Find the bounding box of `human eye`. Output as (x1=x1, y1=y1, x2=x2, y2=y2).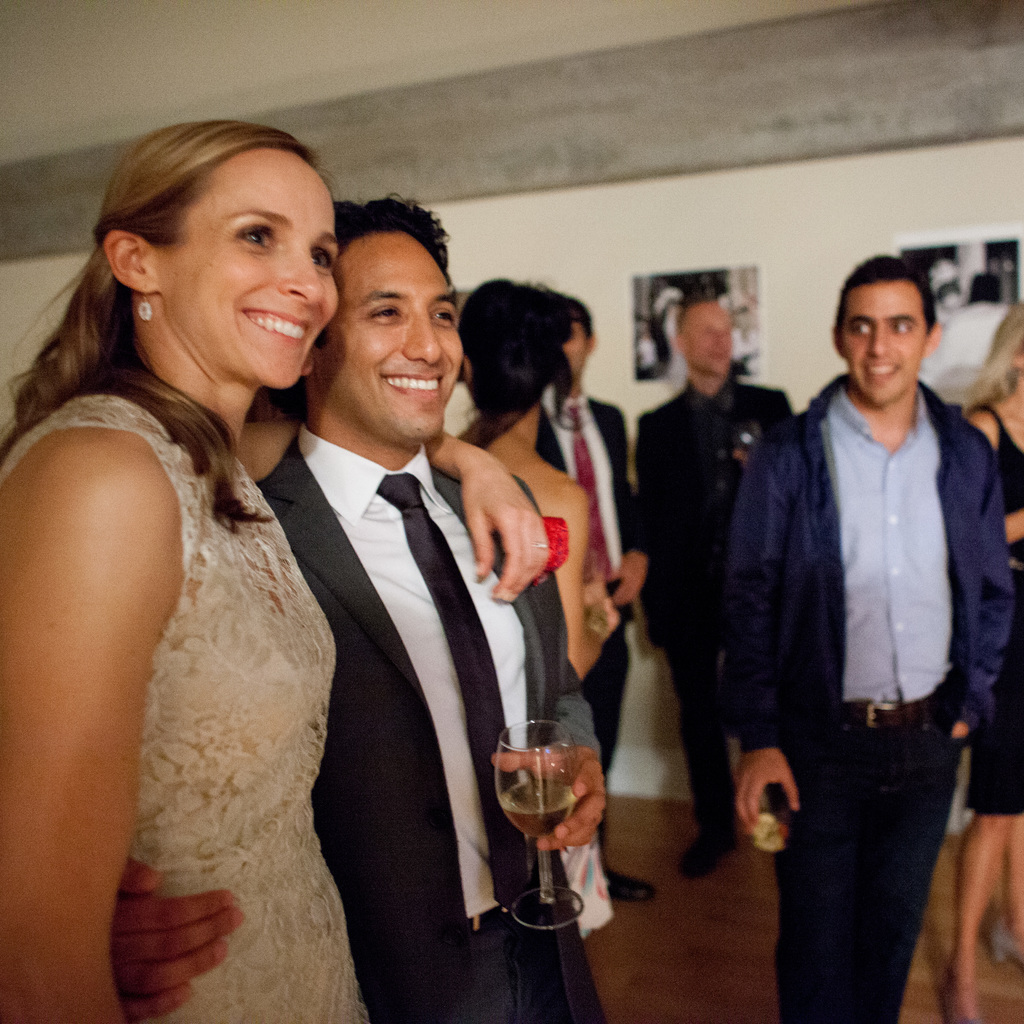
(x1=230, y1=222, x2=287, y2=260).
